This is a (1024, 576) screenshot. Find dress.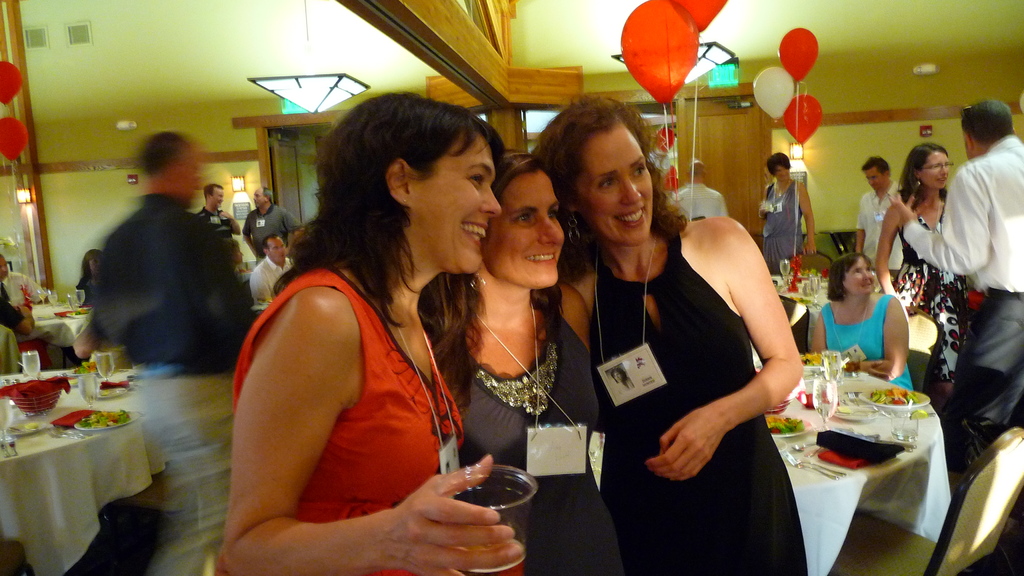
Bounding box: rect(588, 230, 810, 575).
